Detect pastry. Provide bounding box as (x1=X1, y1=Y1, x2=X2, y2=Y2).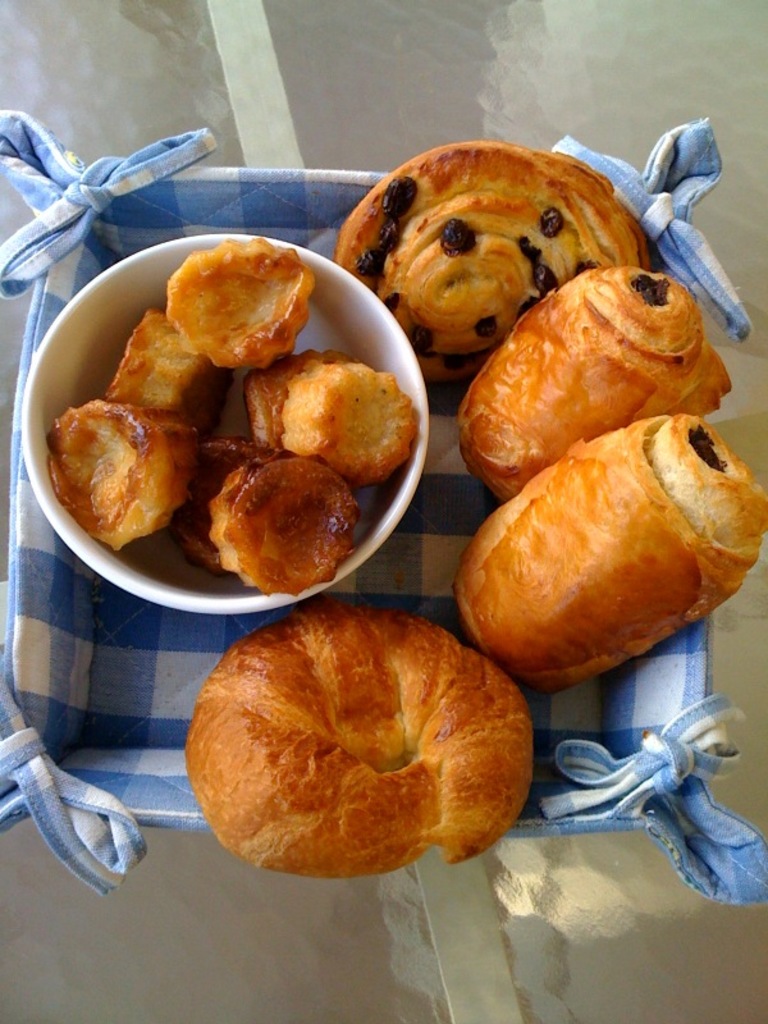
(x1=466, y1=415, x2=767, y2=682).
